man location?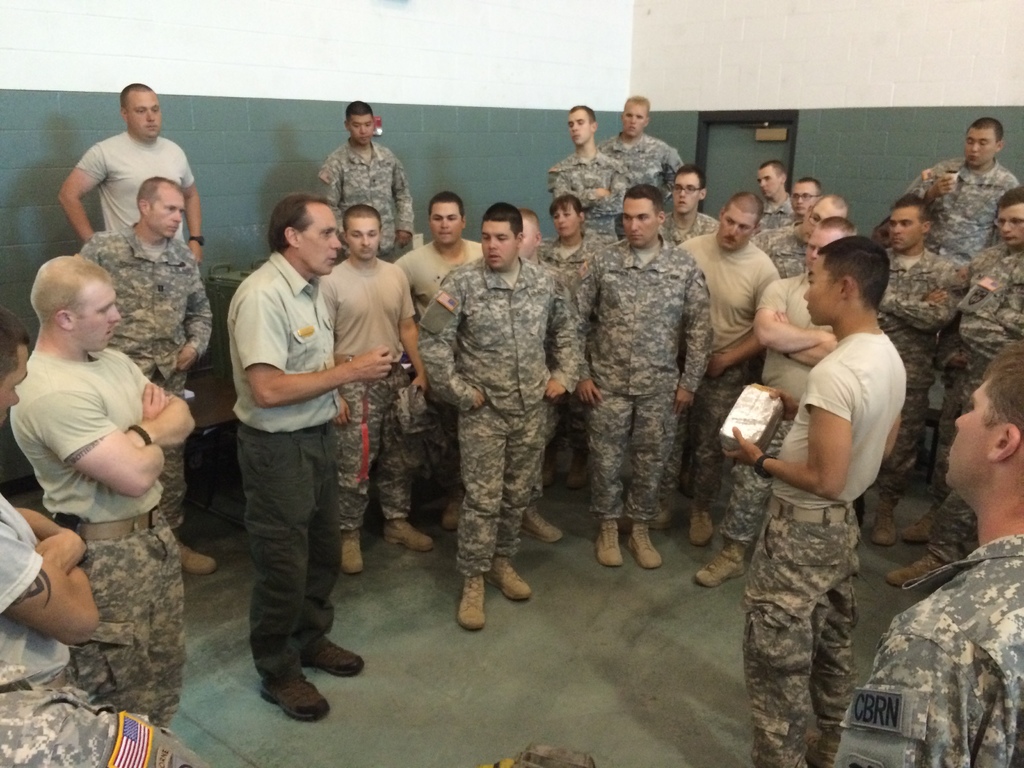
3, 252, 197, 730
